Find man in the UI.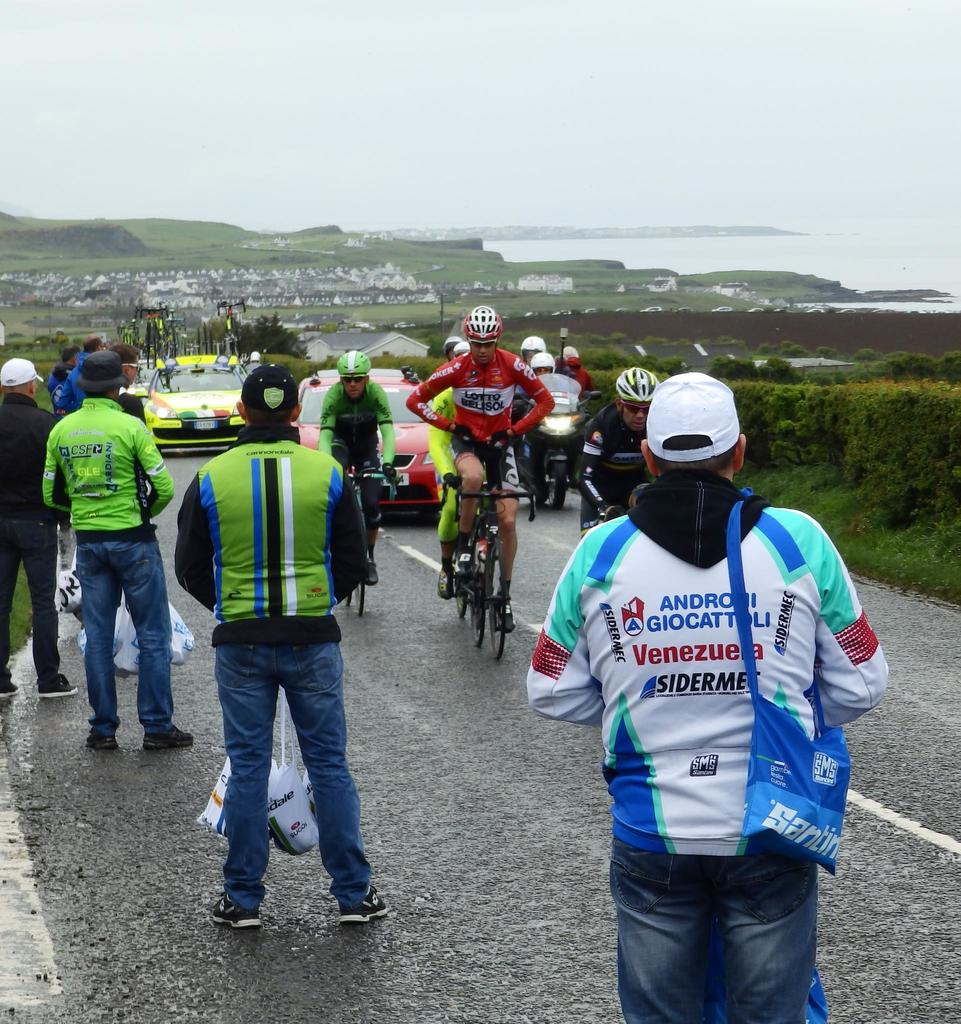
UI element at 522 378 890 1023.
